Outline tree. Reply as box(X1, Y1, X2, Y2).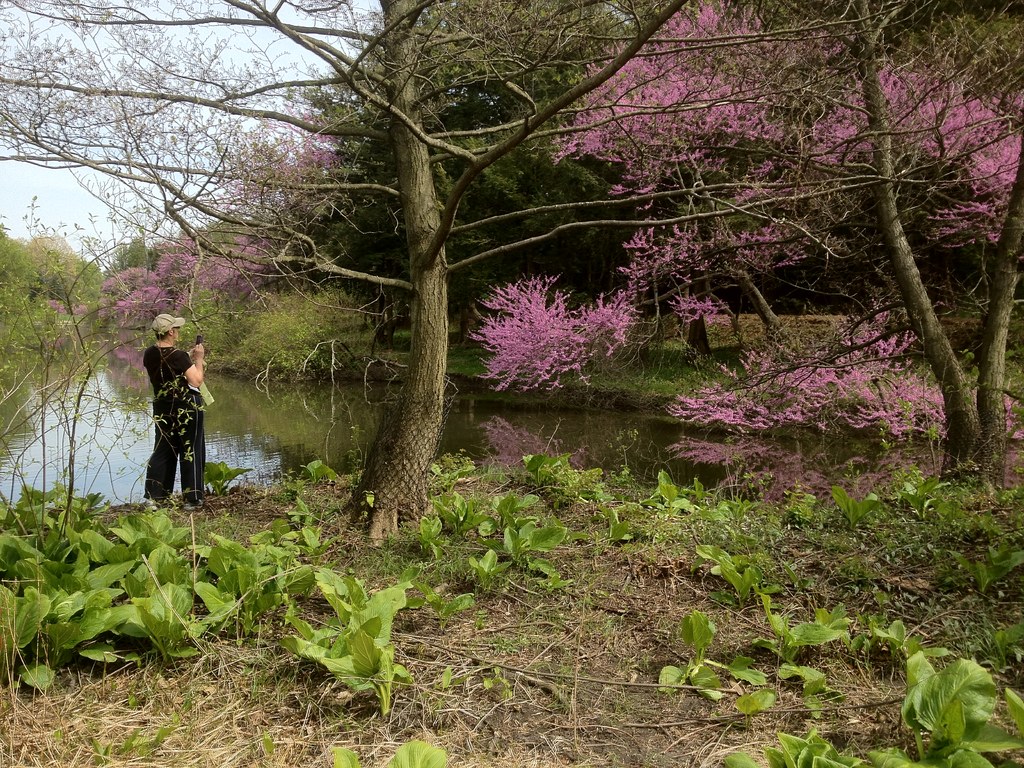
box(150, 133, 365, 302).
